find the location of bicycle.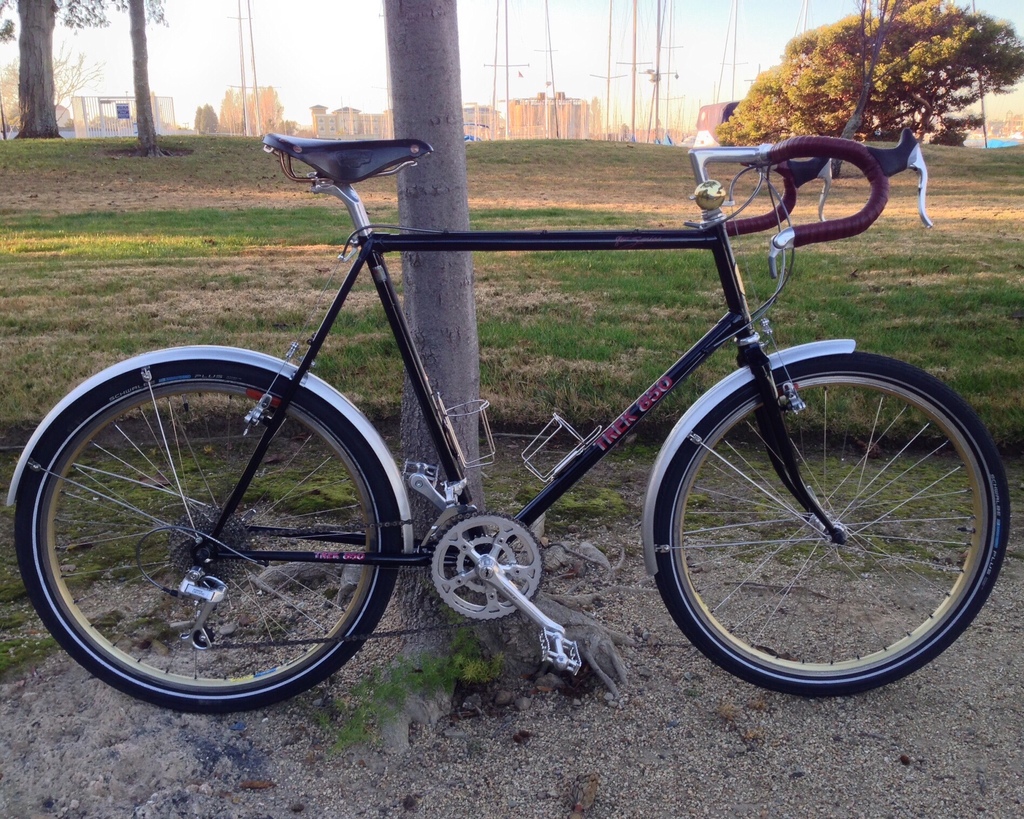
Location: left=53, top=32, right=1023, bottom=720.
